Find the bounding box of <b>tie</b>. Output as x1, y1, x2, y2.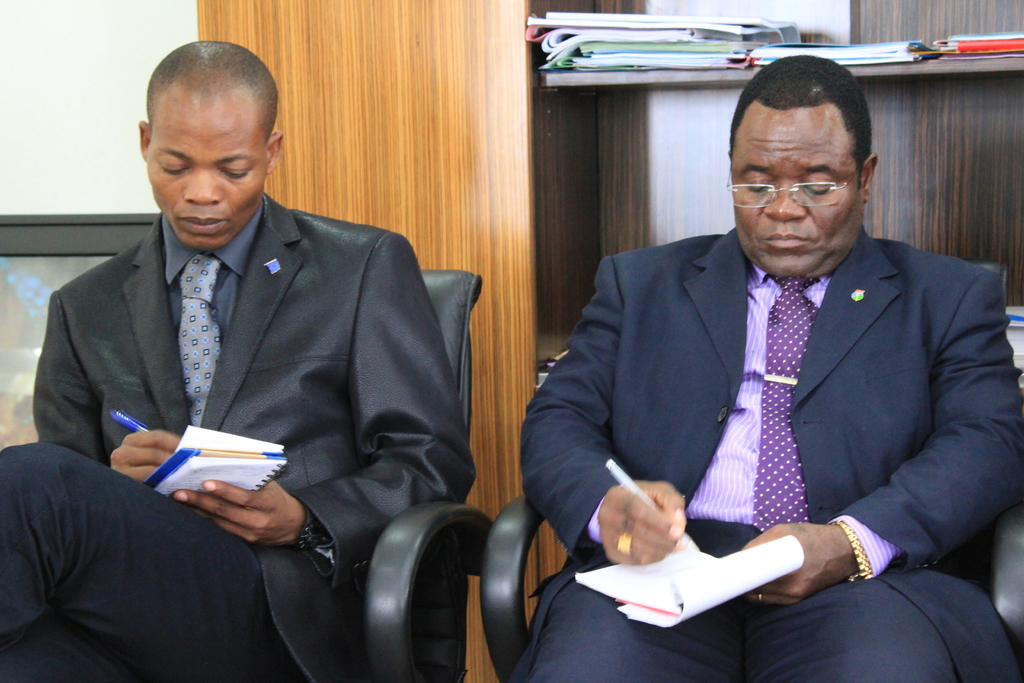
748, 277, 815, 536.
